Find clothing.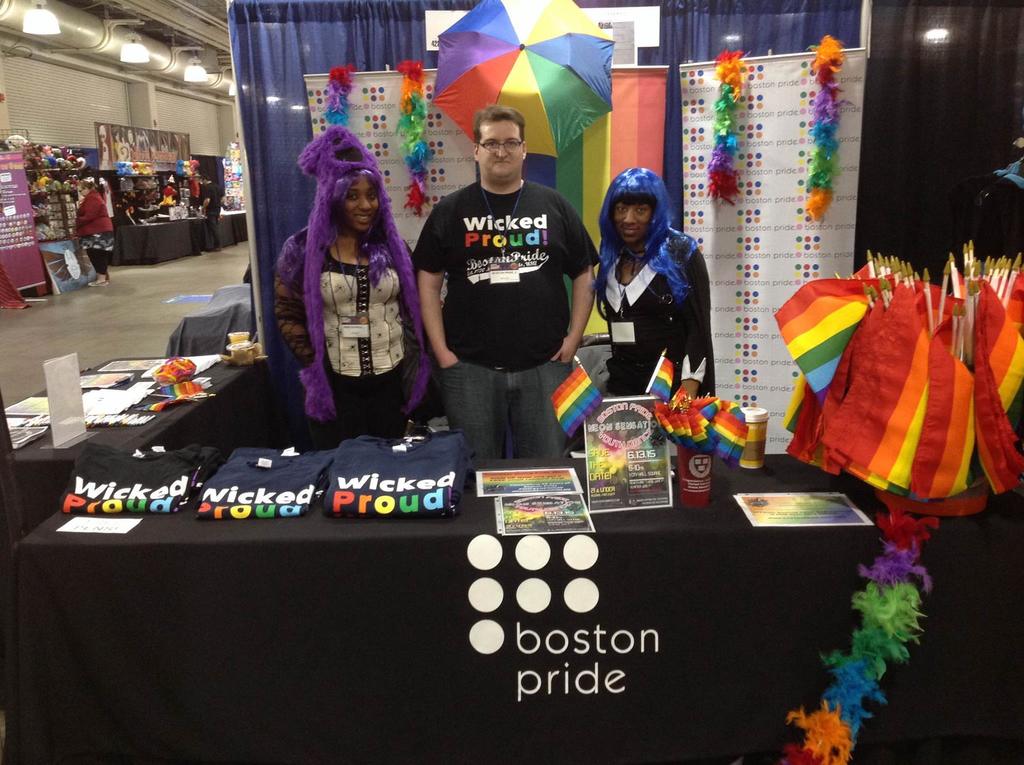
<bbox>299, 131, 412, 411</bbox>.
